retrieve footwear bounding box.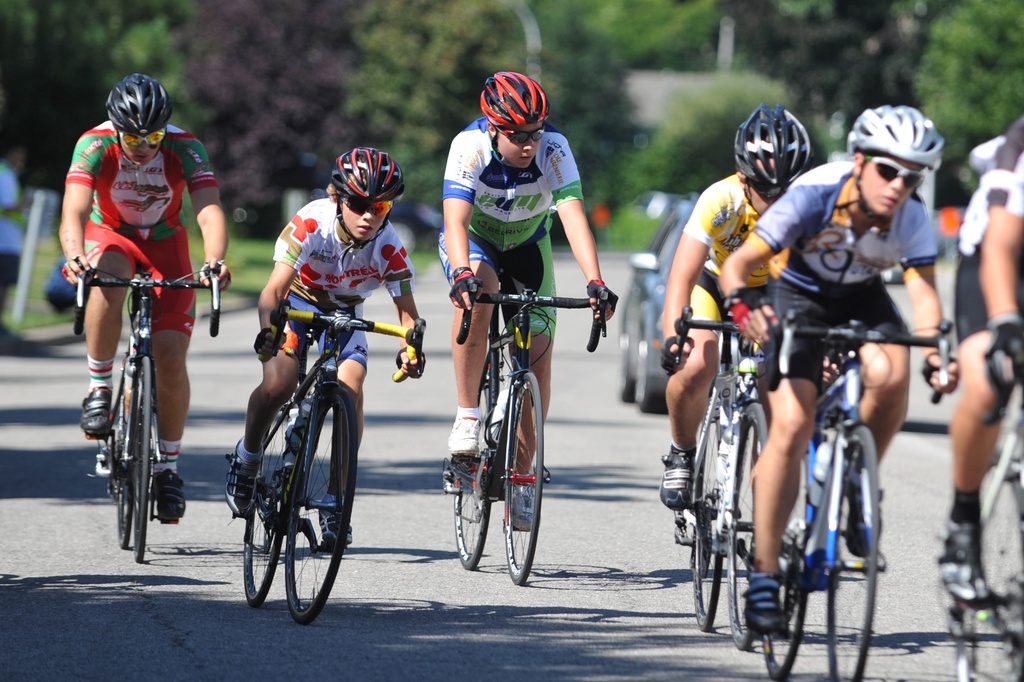
Bounding box: <region>76, 391, 115, 435</region>.
